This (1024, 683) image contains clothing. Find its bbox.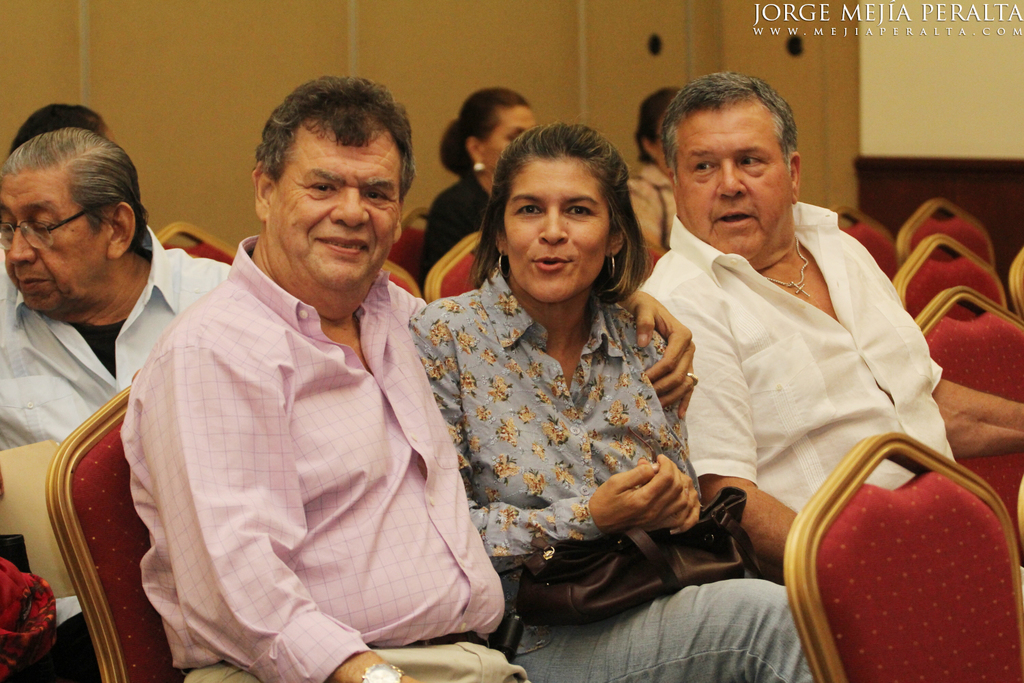
0:215:237:437.
